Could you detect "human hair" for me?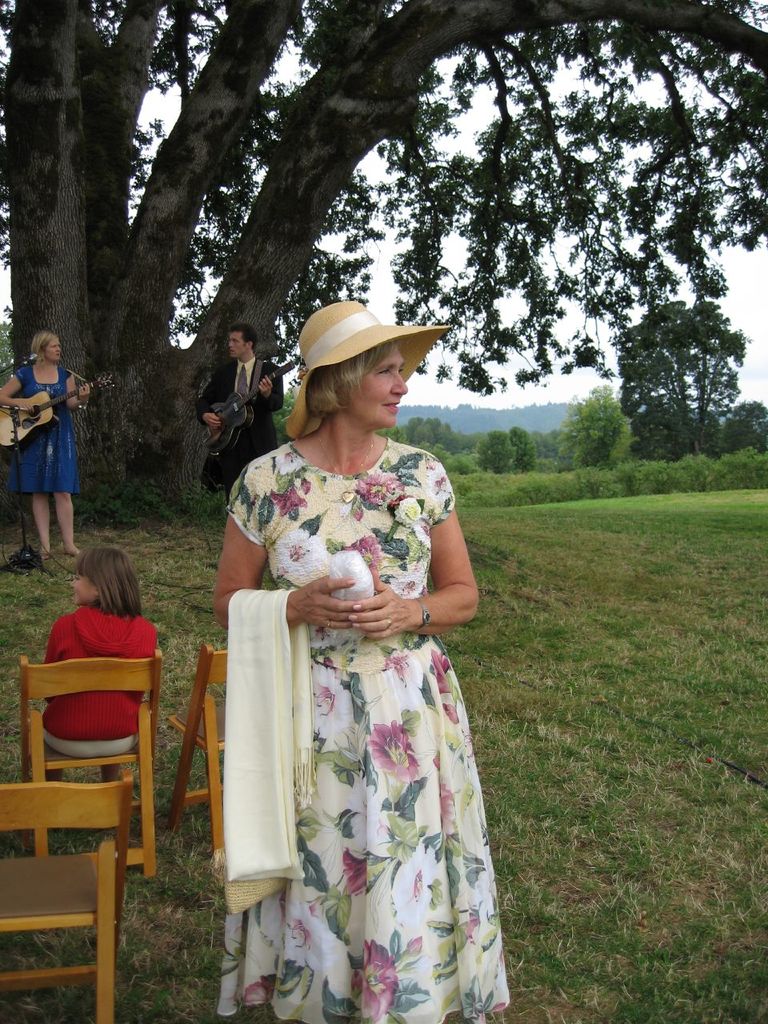
Detection result: {"left": 30, "top": 331, "right": 56, "bottom": 370}.
